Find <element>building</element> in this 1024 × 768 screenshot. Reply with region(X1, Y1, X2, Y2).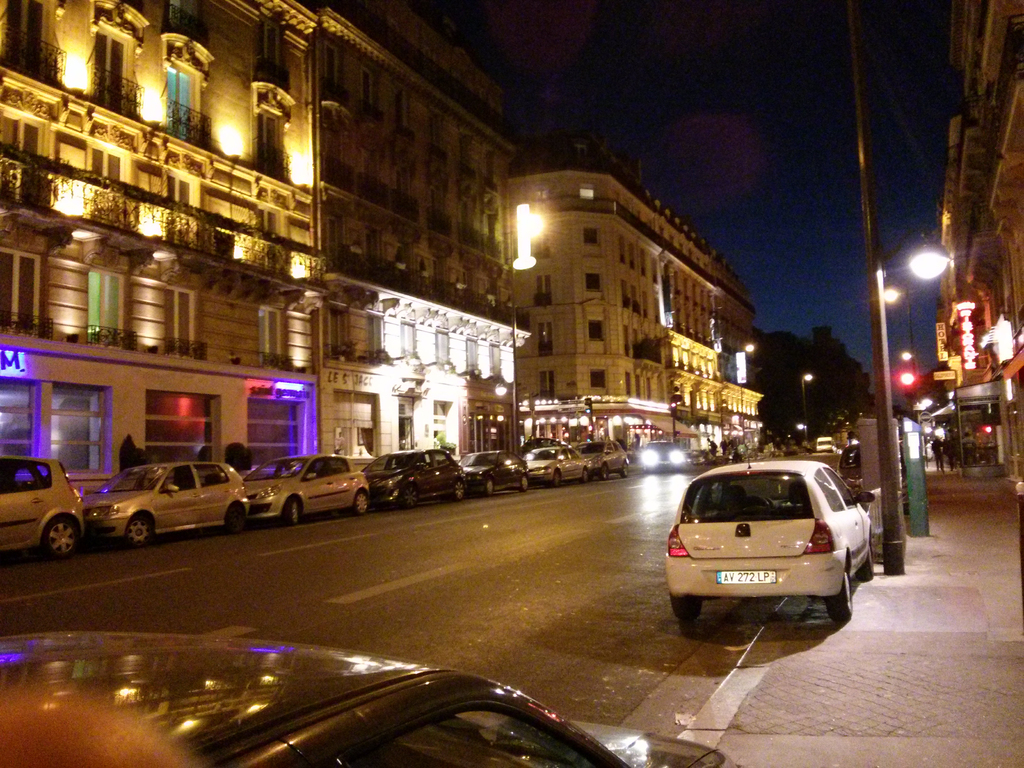
region(932, 0, 1023, 476).
